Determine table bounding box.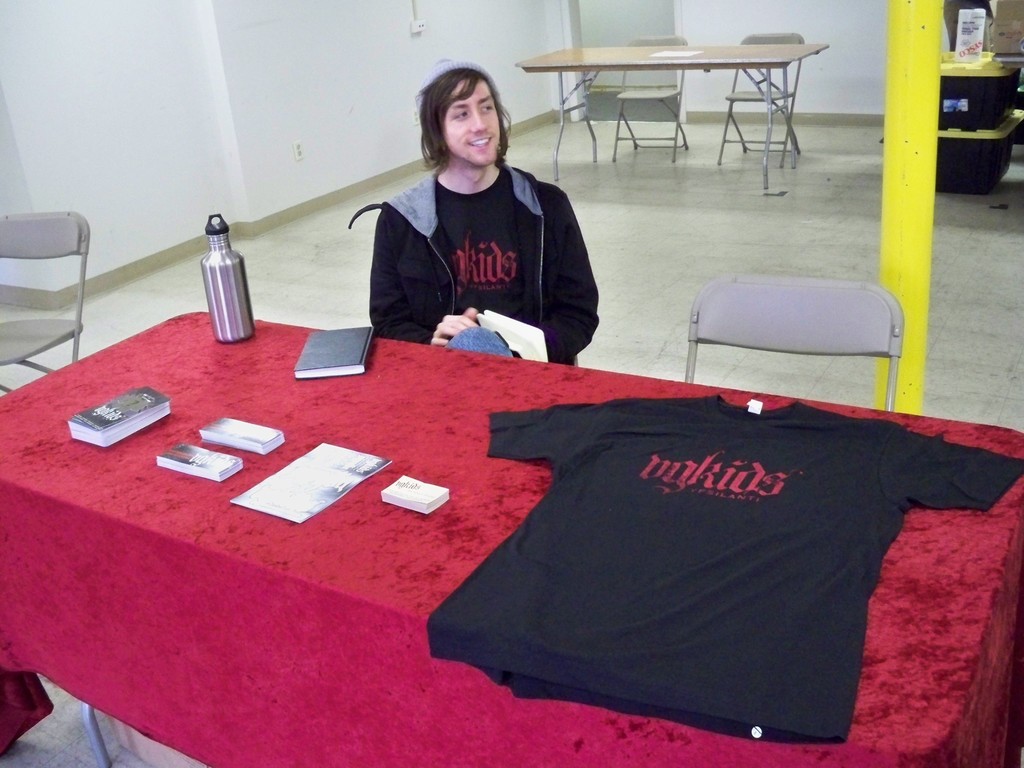
Determined: {"left": 510, "top": 41, "right": 836, "bottom": 188}.
